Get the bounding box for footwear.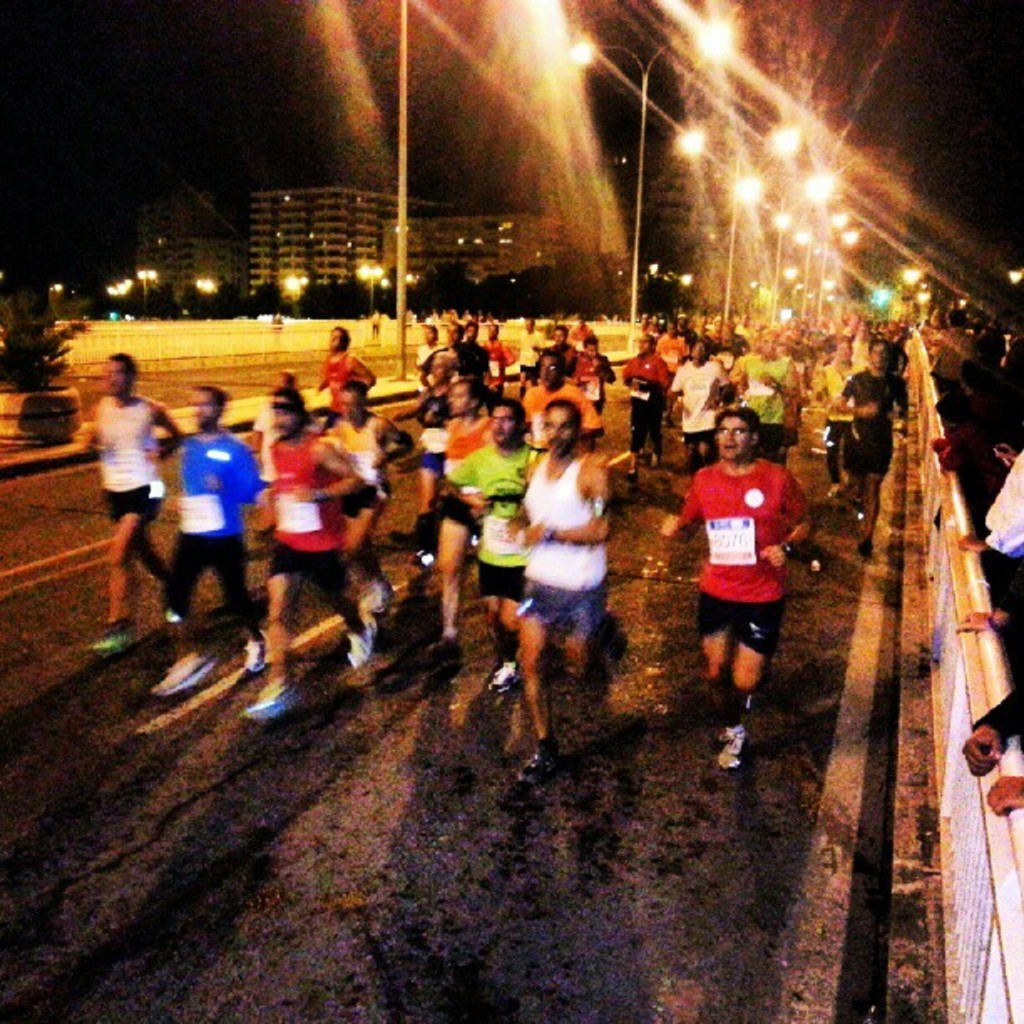
(left=485, top=663, right=520, bottom=693).
